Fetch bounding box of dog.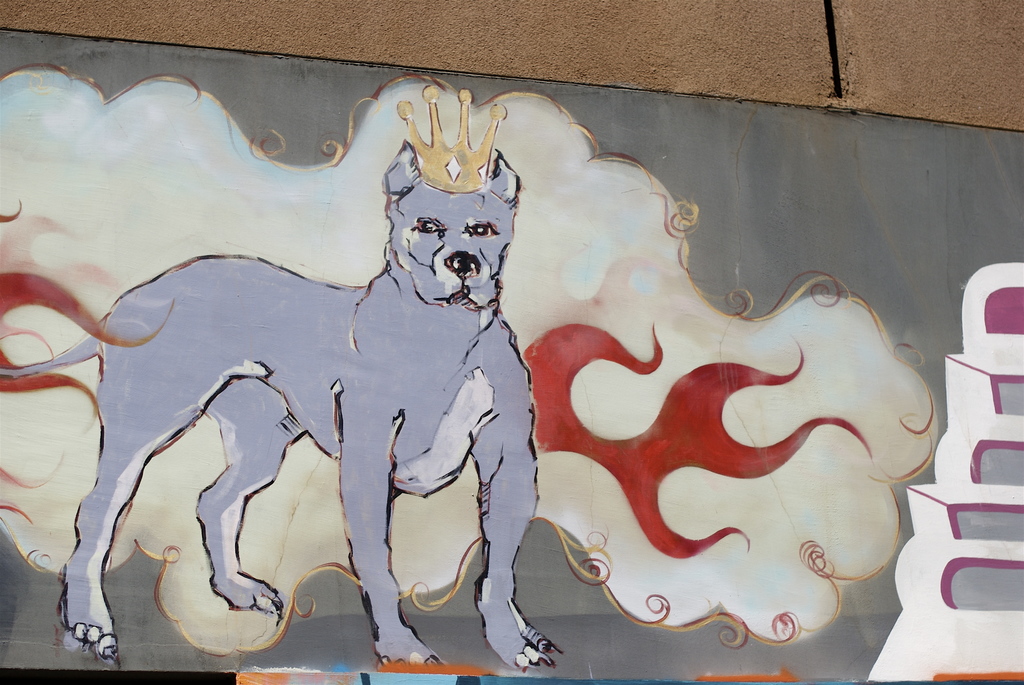
Bbox: 0,138,563,673.
